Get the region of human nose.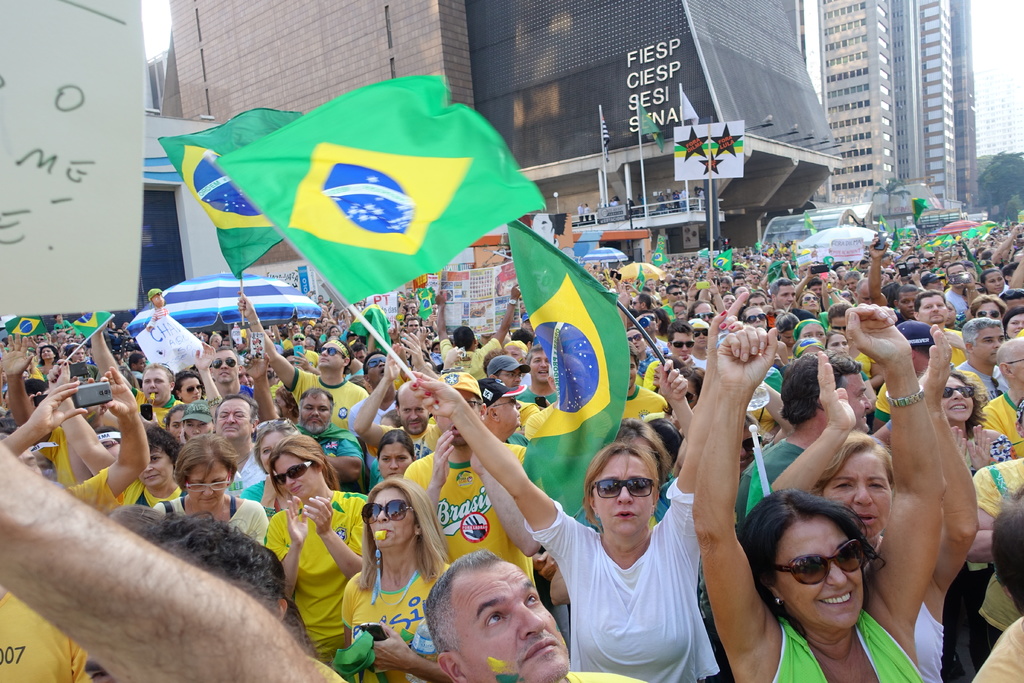
[220,362,225,368].
